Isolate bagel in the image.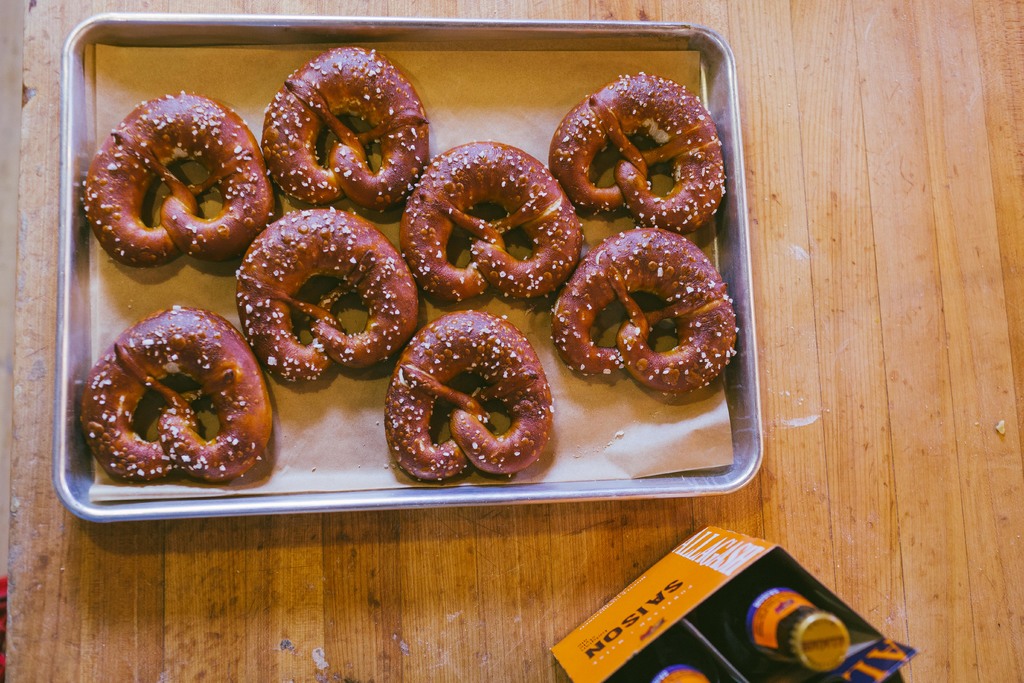
Isolated region: bbox=[546, 72, 727, 225].
